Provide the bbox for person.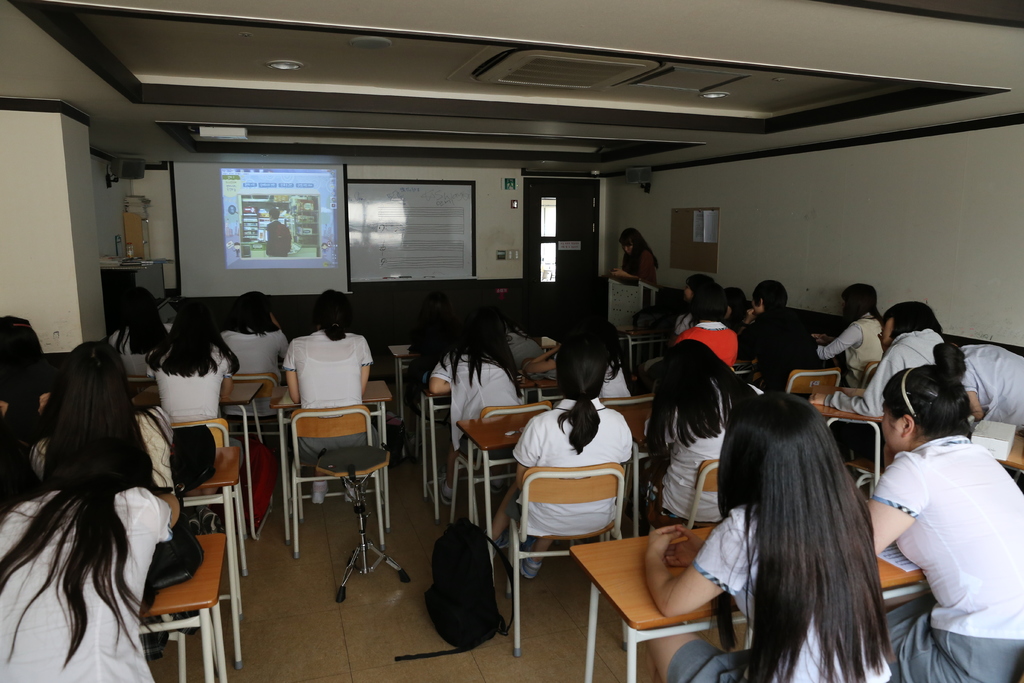
pyautogui.locateOnScreen(644, 391, 893, 682).
